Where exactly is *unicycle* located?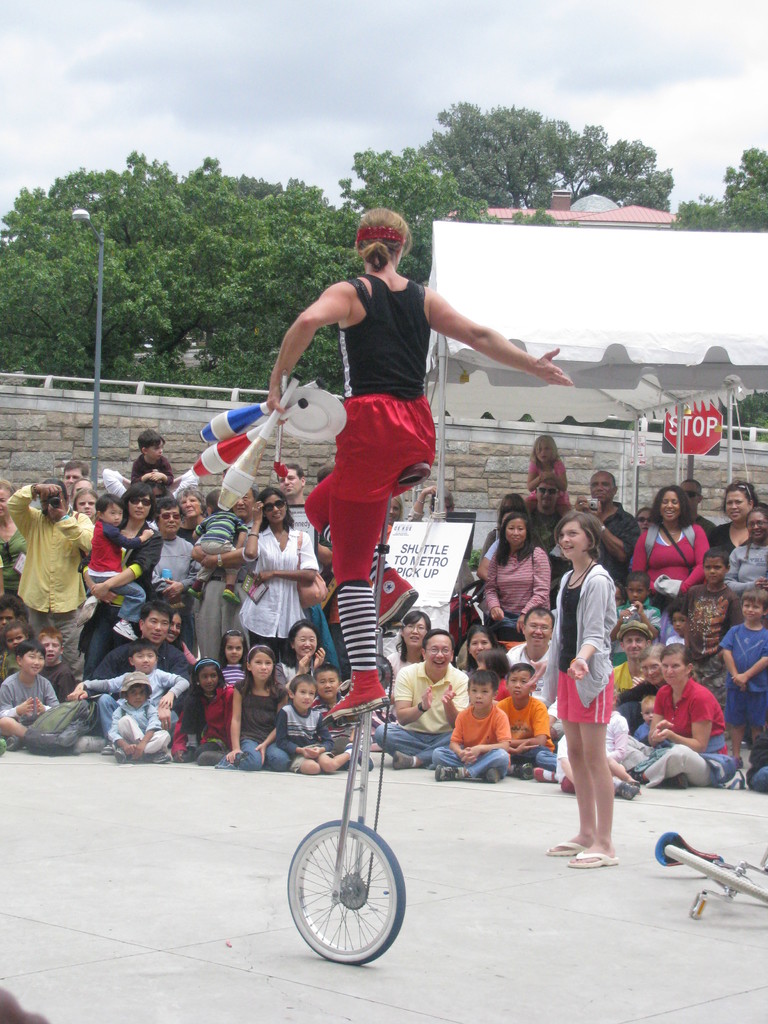
Its bounding box is Rect(287, 461, 429, 968).
